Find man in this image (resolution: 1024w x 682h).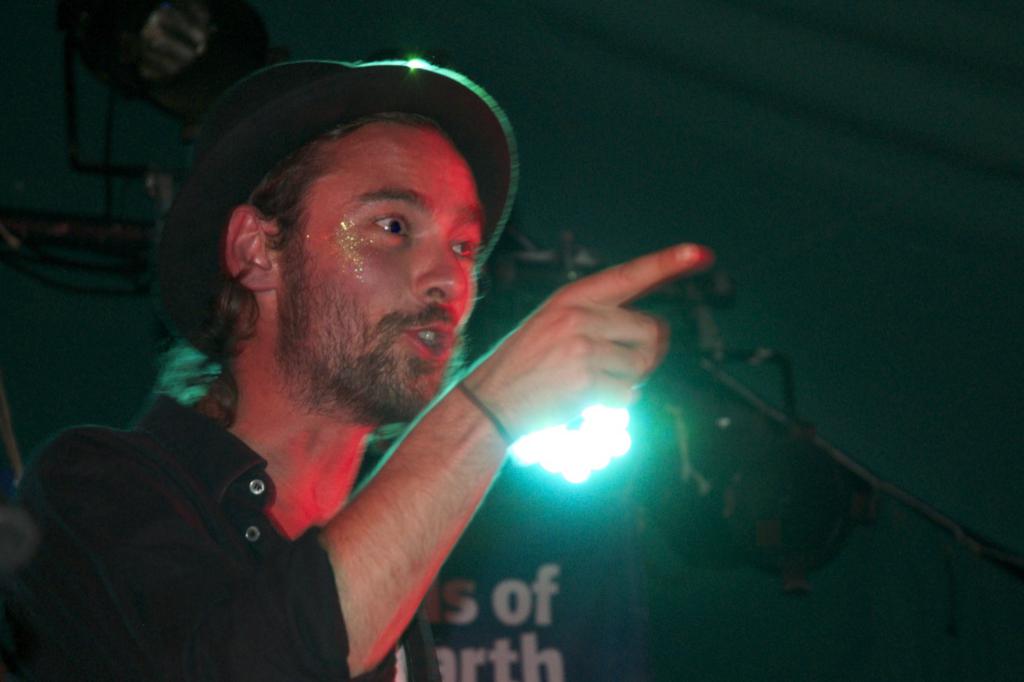
bbox(29, 45, 770, 680).
